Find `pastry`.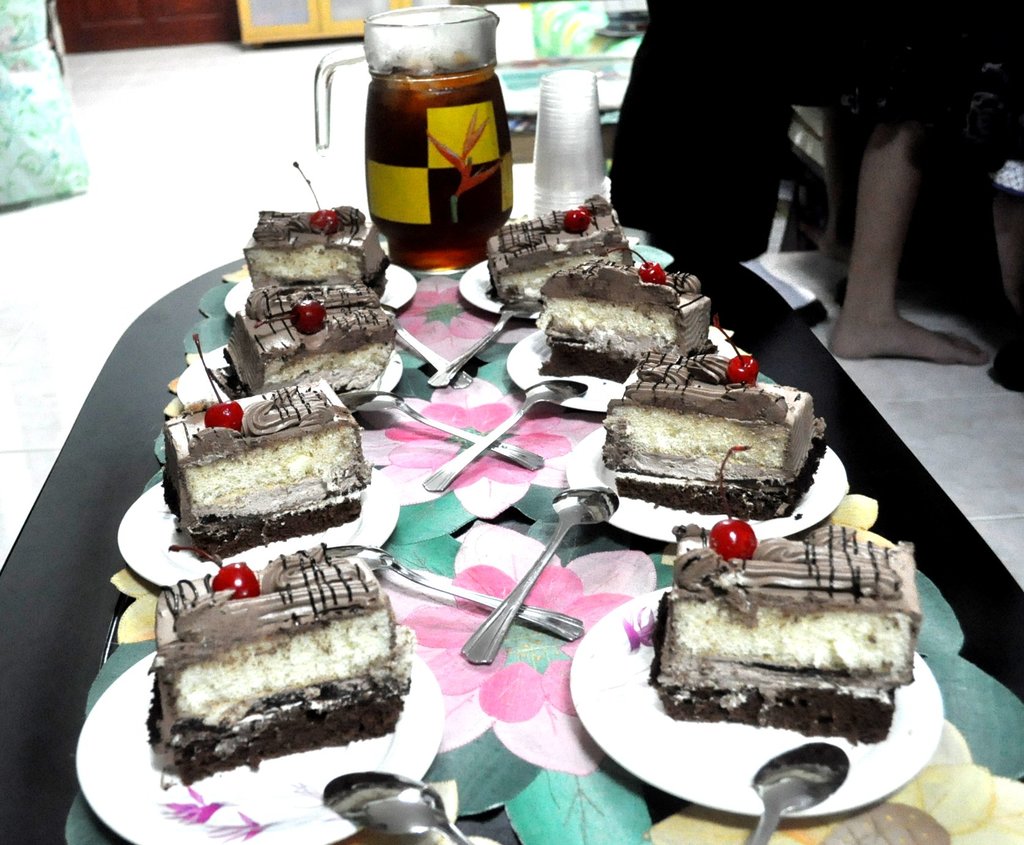
[left=243, top=159, right=398, bottom=293].
